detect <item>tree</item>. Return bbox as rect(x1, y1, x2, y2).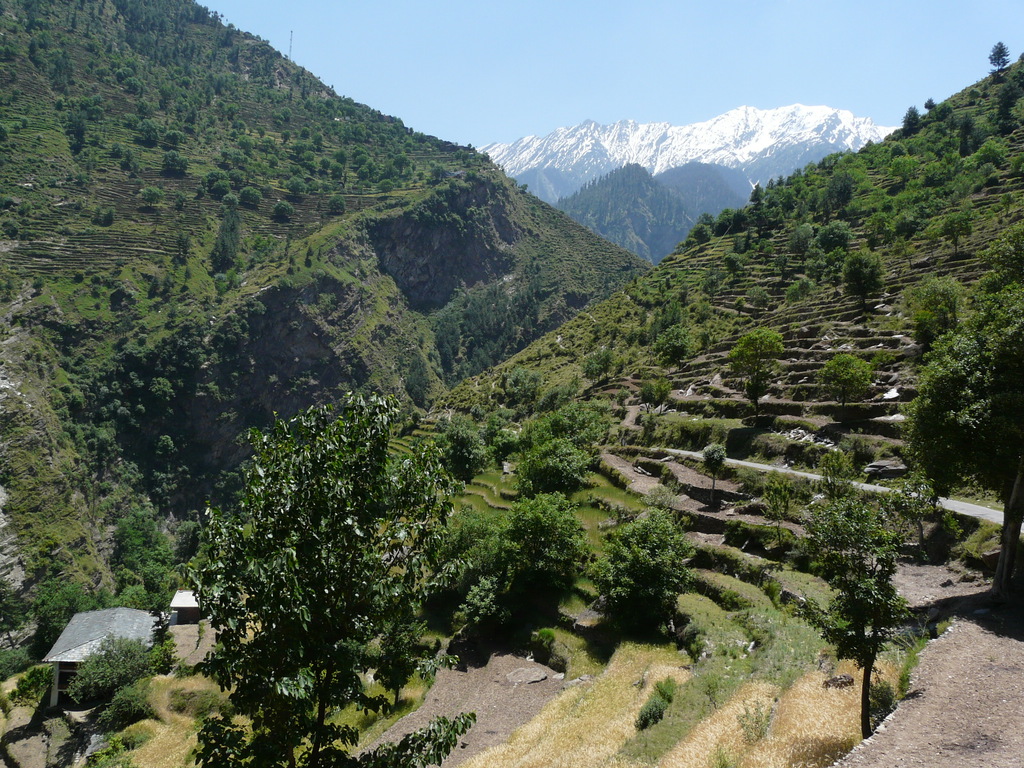
rect(596, 484, 694, 630).
